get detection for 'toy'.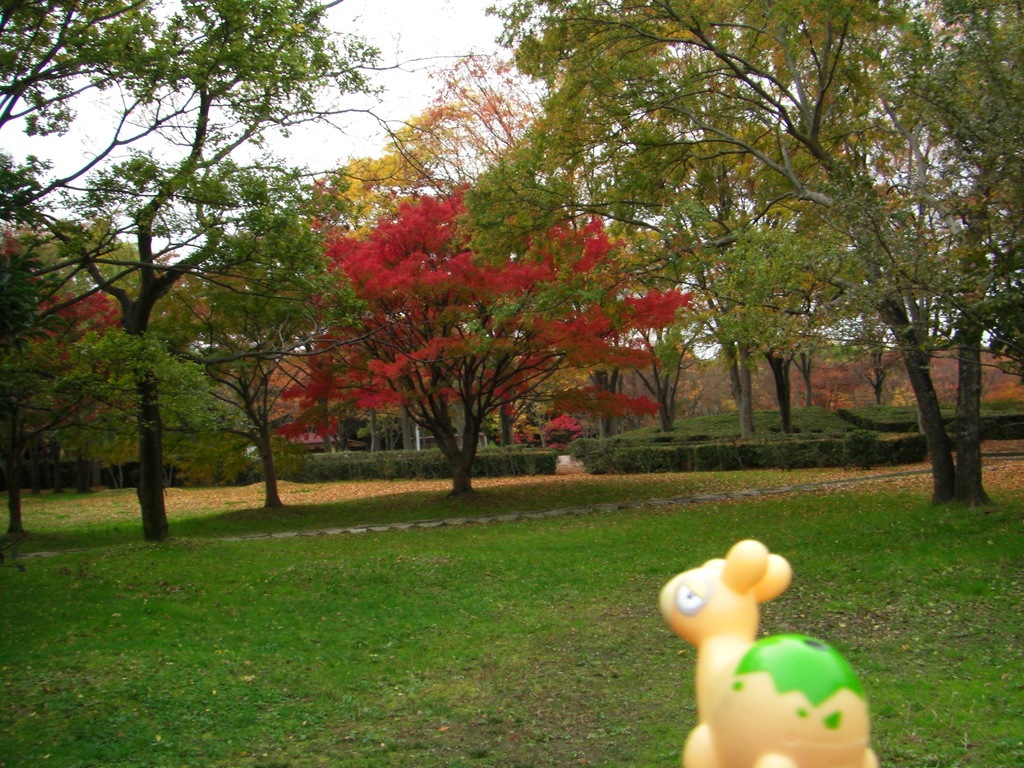
Detection: <region>660, 538, 894, 767</region>.
